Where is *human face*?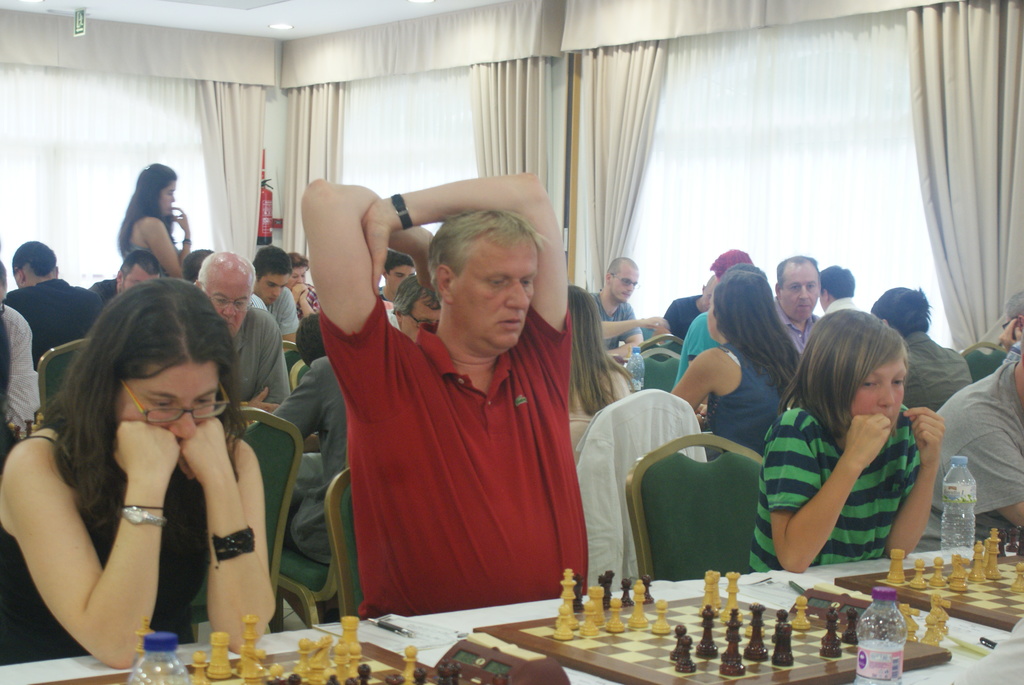
[201,271,251,339].
